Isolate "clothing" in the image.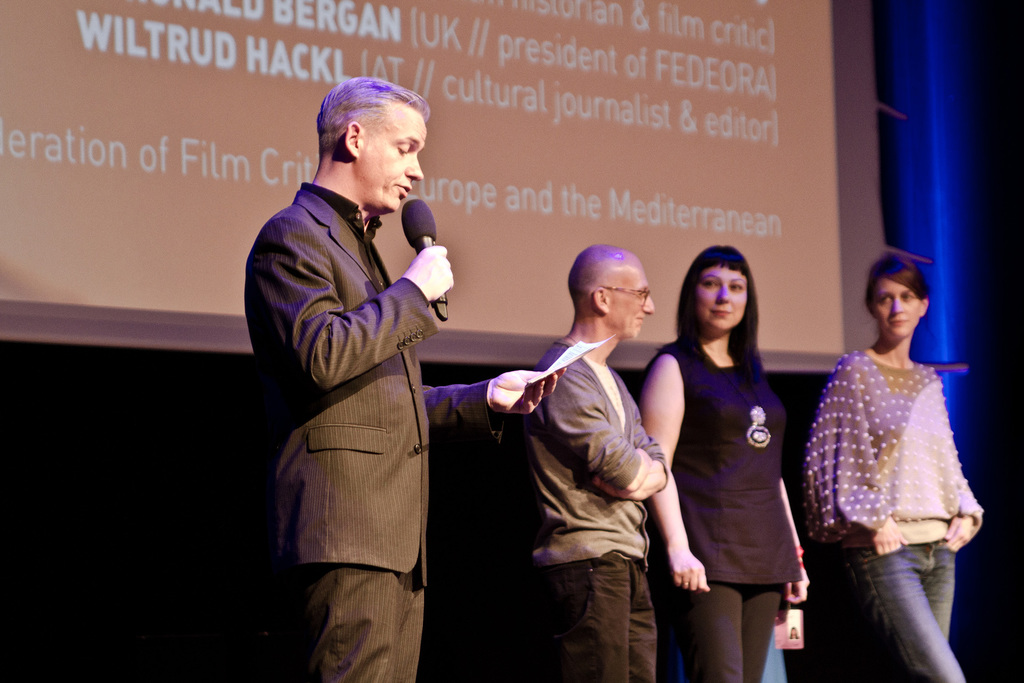
Isolated region: x1=247, y1=175, x2=504, y2=682.
